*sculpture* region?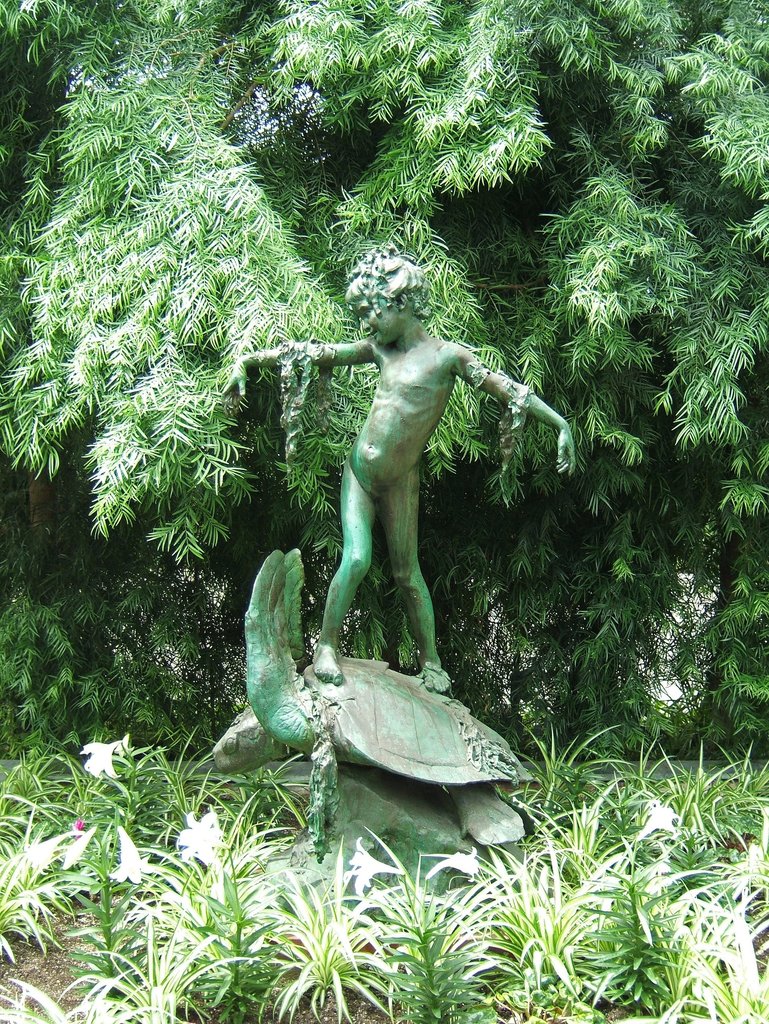
[274,256,591,724]
